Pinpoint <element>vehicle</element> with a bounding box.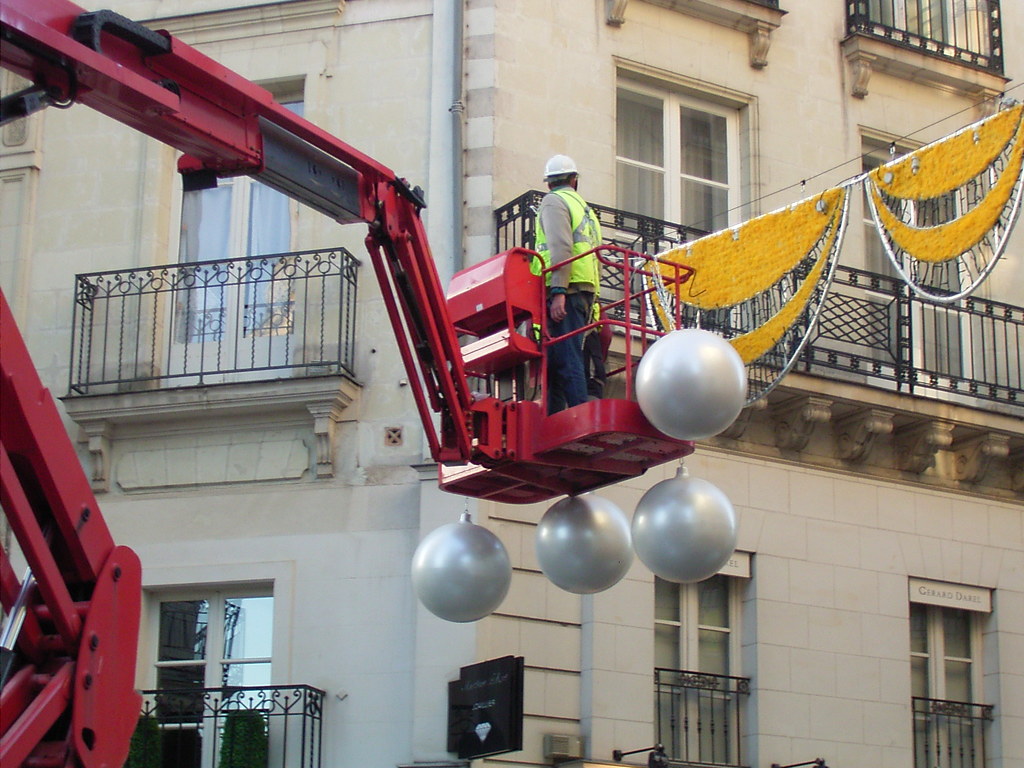
(0,0,749,767).
